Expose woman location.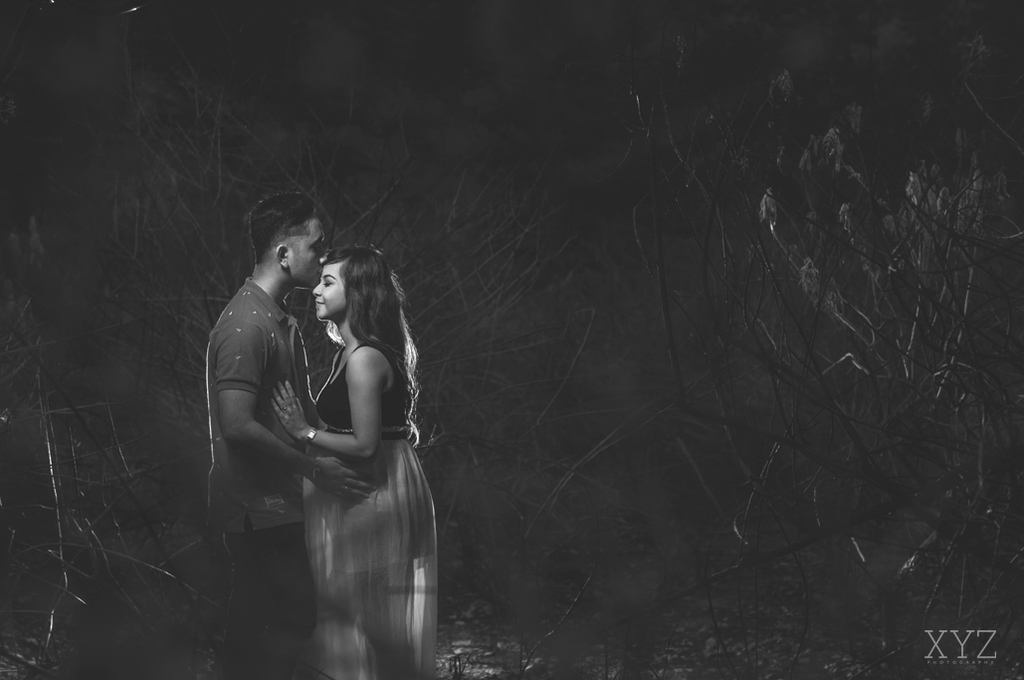
Exposed at detection(253, 245, 464, 675).
